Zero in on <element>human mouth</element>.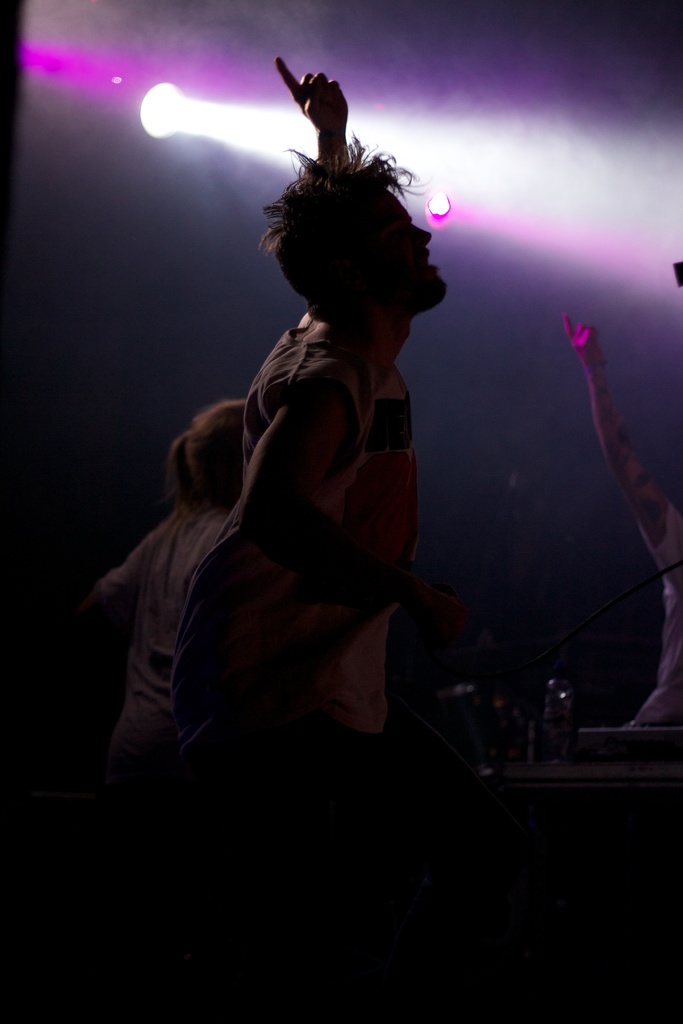
Zeroed in: 420 248 437 271.
